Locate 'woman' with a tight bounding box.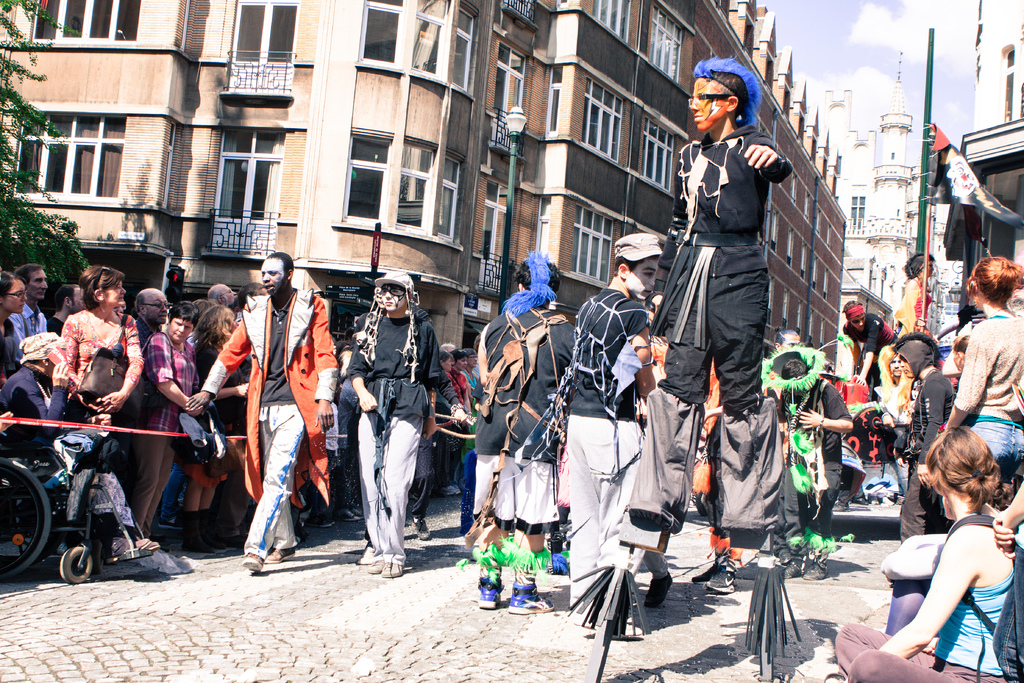
locate(139, 298, 204, 537).
